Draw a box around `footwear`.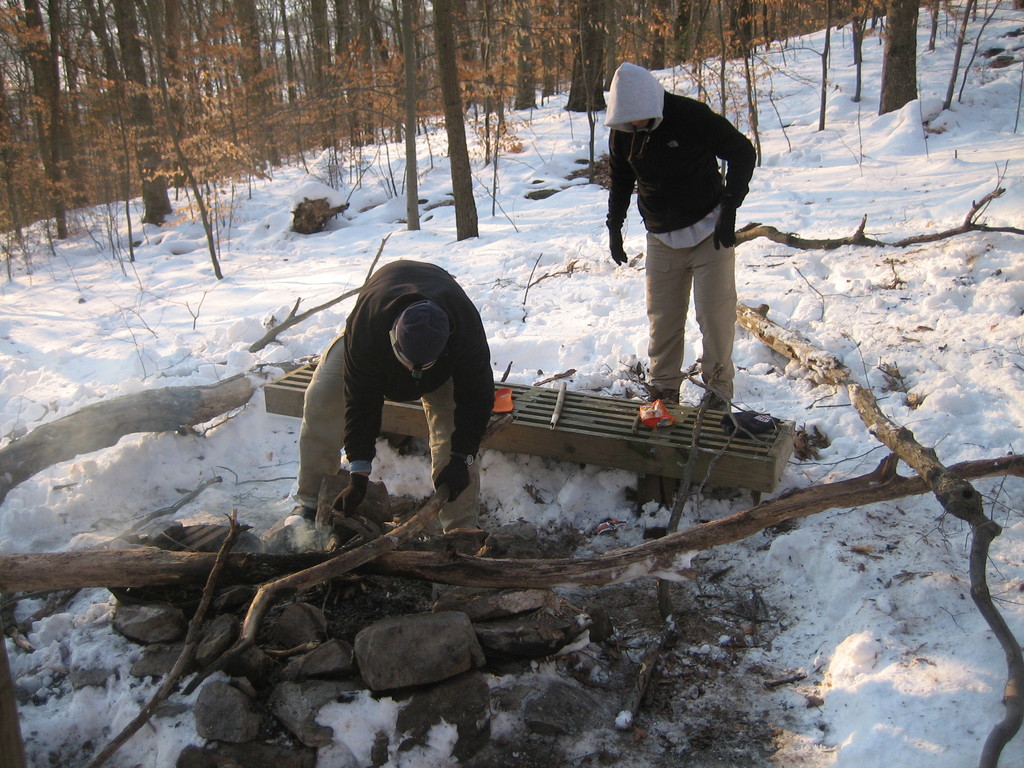
rect(640, 381, 681, 405).
